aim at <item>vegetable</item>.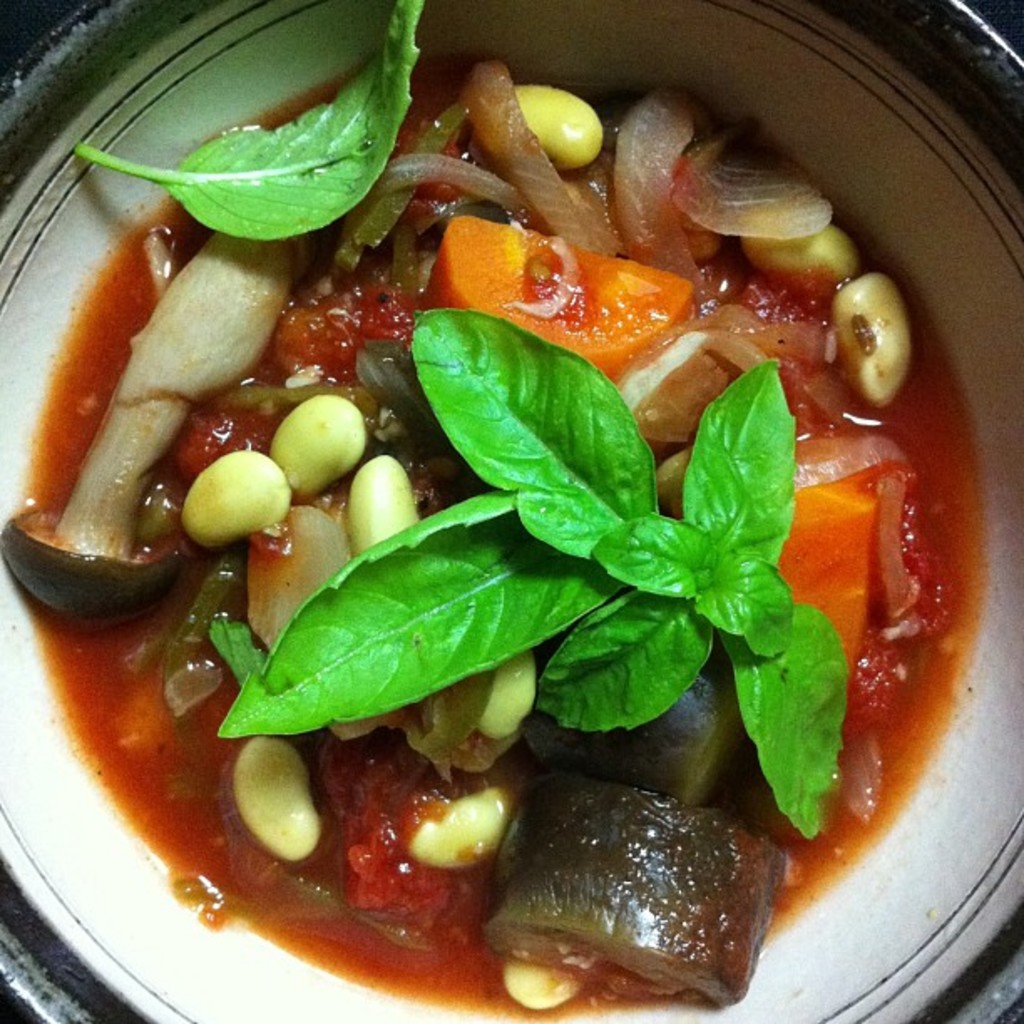
Aimed at [474,761,788,1004].
